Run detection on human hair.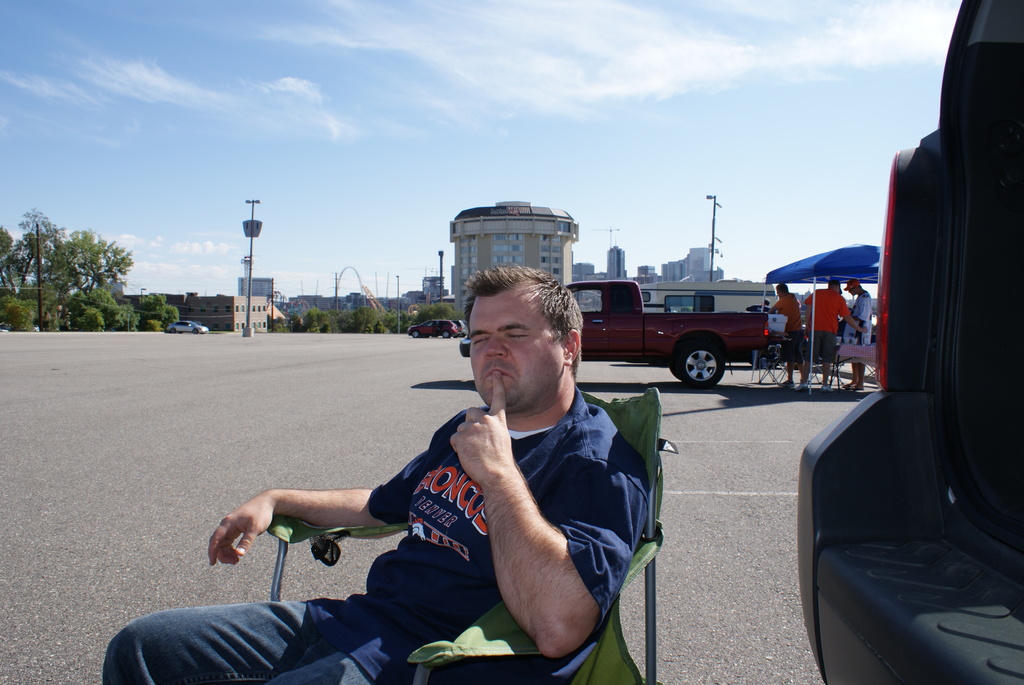
Result: (774,283,790,294).
